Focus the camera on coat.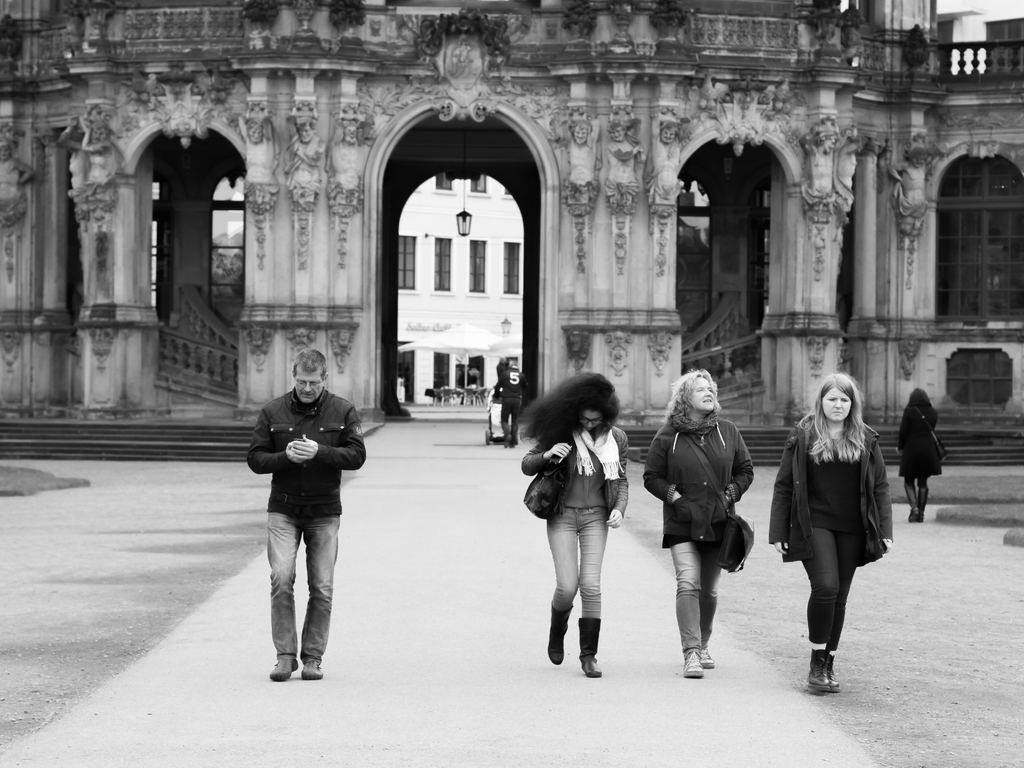
Focus region: pyautogui.locateOnScreen(768, 408, 895, 574).
